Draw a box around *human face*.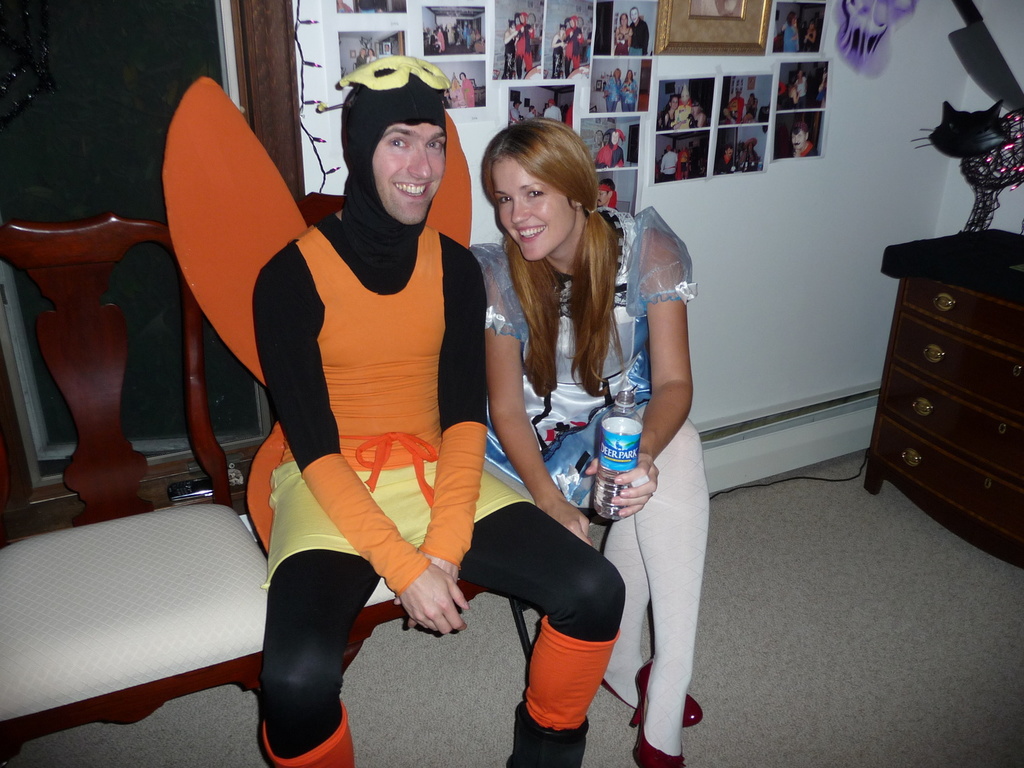
locate(597, 189, 608, 205).
